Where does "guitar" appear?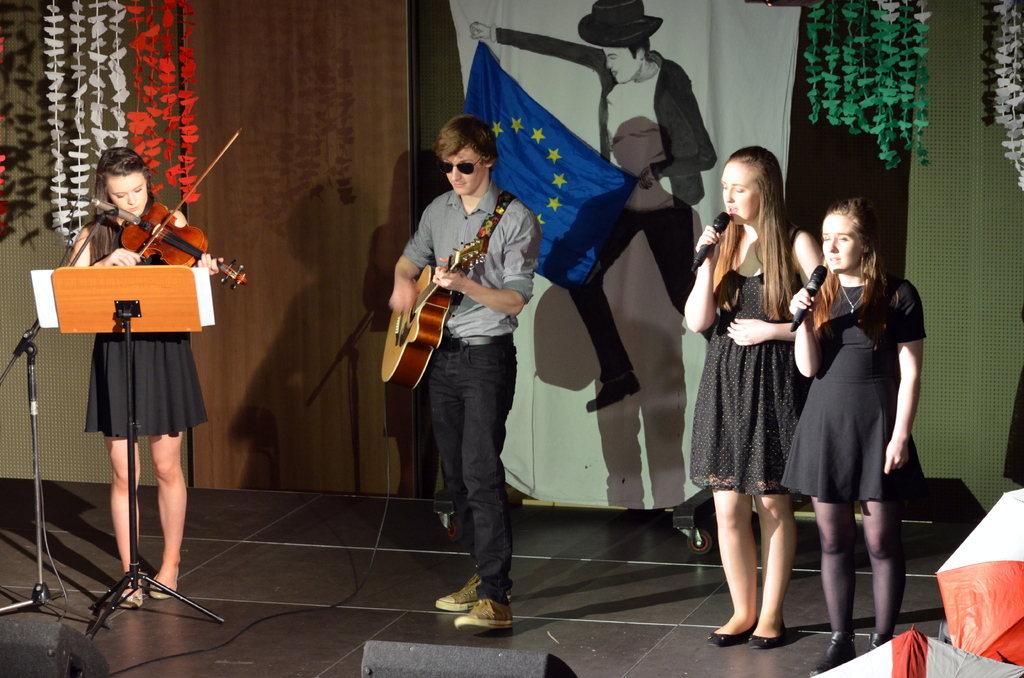
Appears at rect(381, 238, 485, 395).
